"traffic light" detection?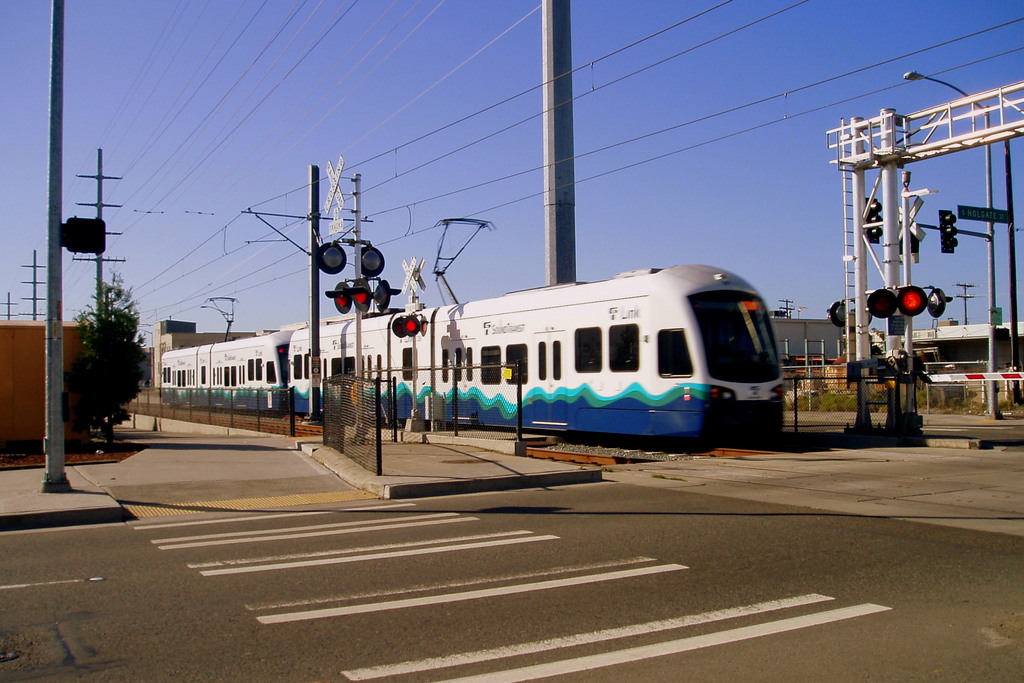
[x1=392, y1=314, x2=404, y2=337]
